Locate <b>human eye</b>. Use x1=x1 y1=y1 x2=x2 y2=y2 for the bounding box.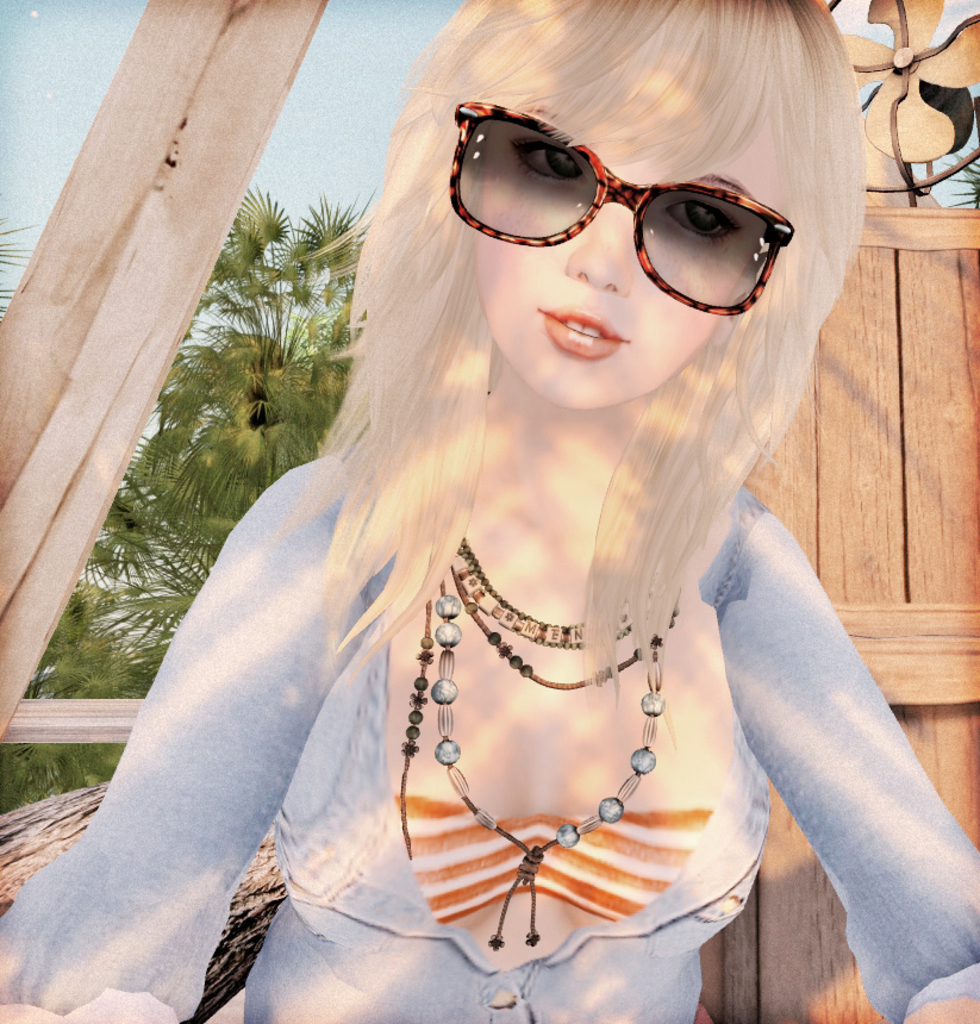
x1=657 y1=196 x2=750 y2=246.
